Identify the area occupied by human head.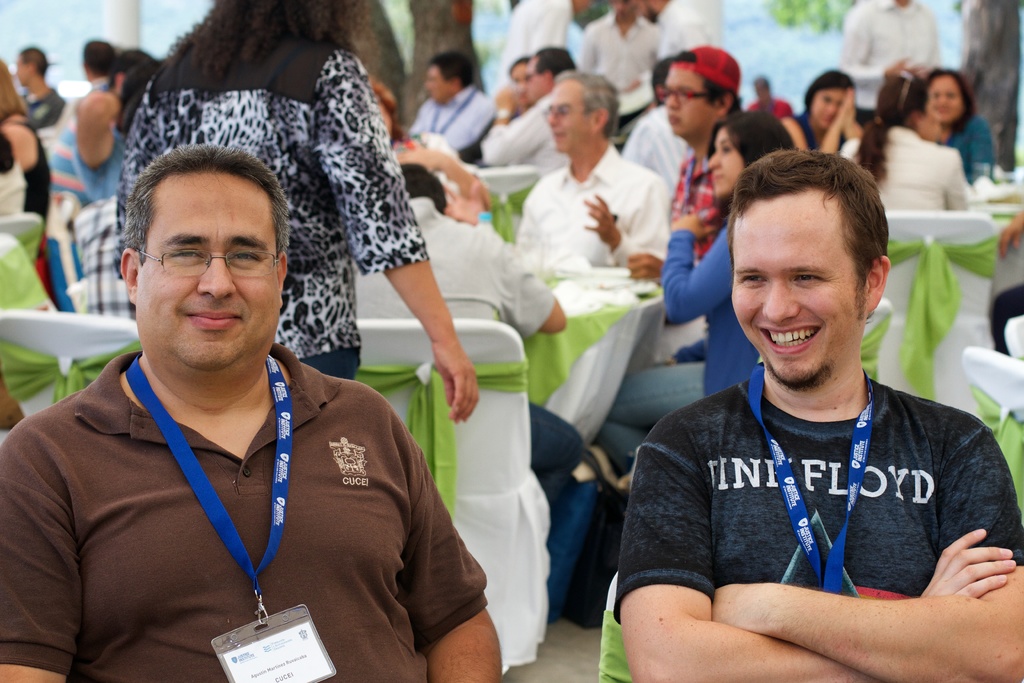
Area: <region>931, 68, 960, 120</region>.
